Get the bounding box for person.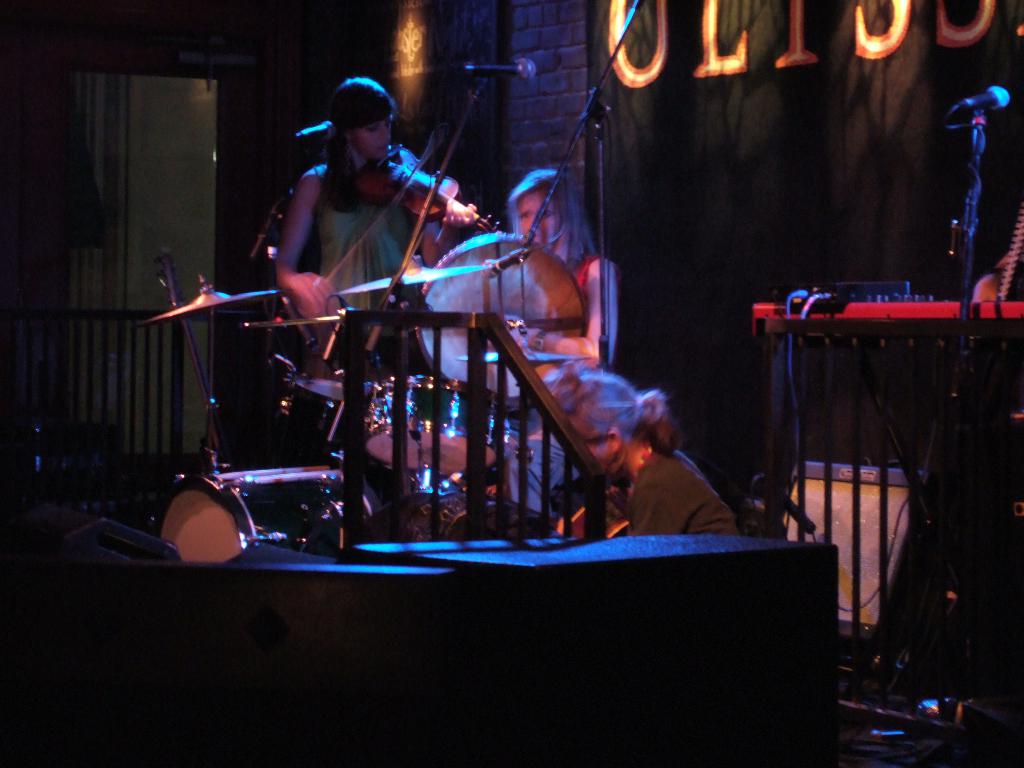
x1=504, y1=177, x2=620, y2=511.
